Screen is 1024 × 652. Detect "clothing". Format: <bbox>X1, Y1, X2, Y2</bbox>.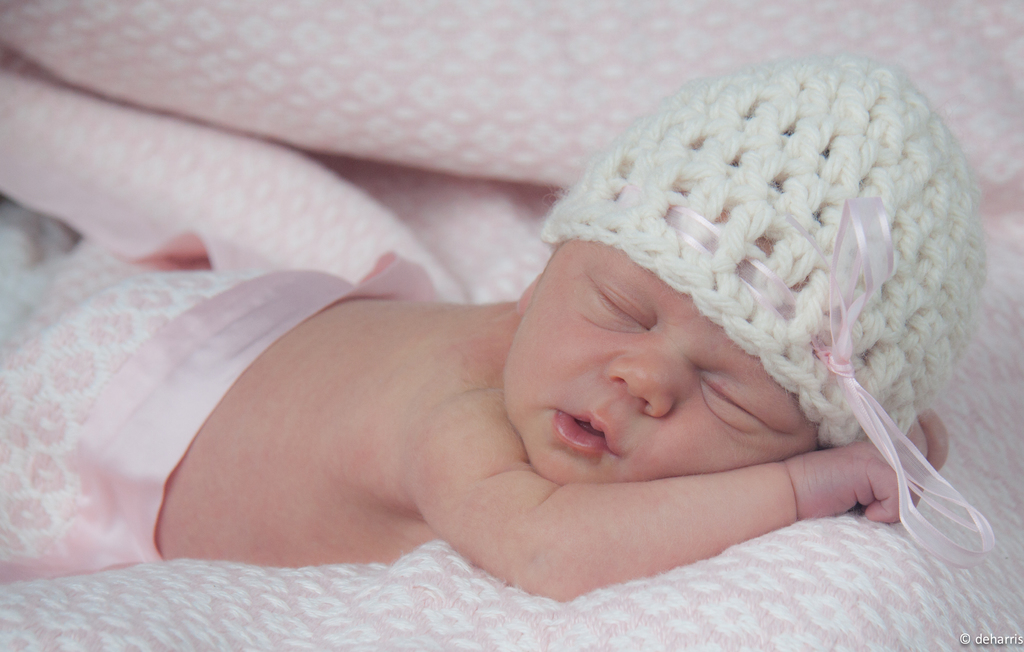
<bbox>538, 70, 990, 448</bbox>.
